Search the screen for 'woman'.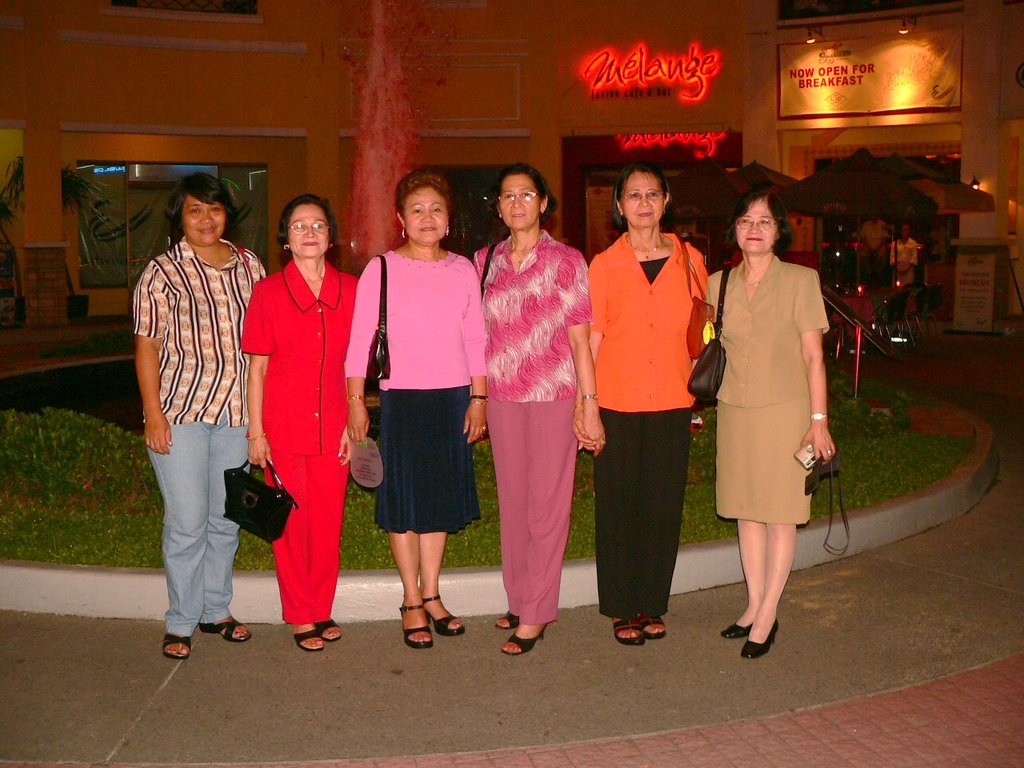
Found at (708,190,841,626).
